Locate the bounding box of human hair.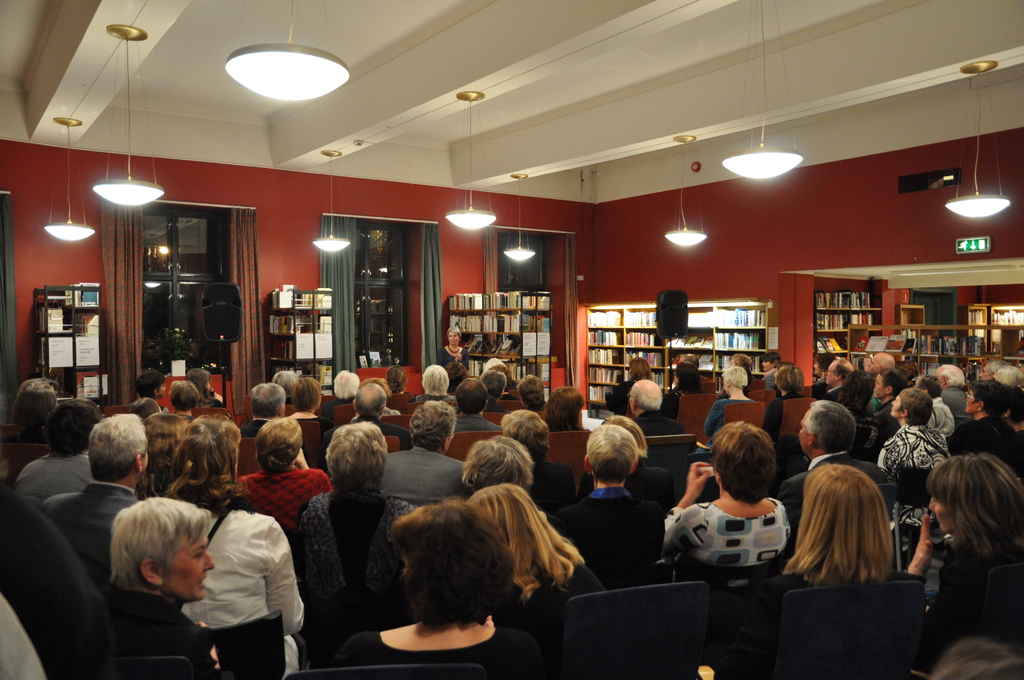
Bounding box: bbox=(721, 357, 749, 390).
